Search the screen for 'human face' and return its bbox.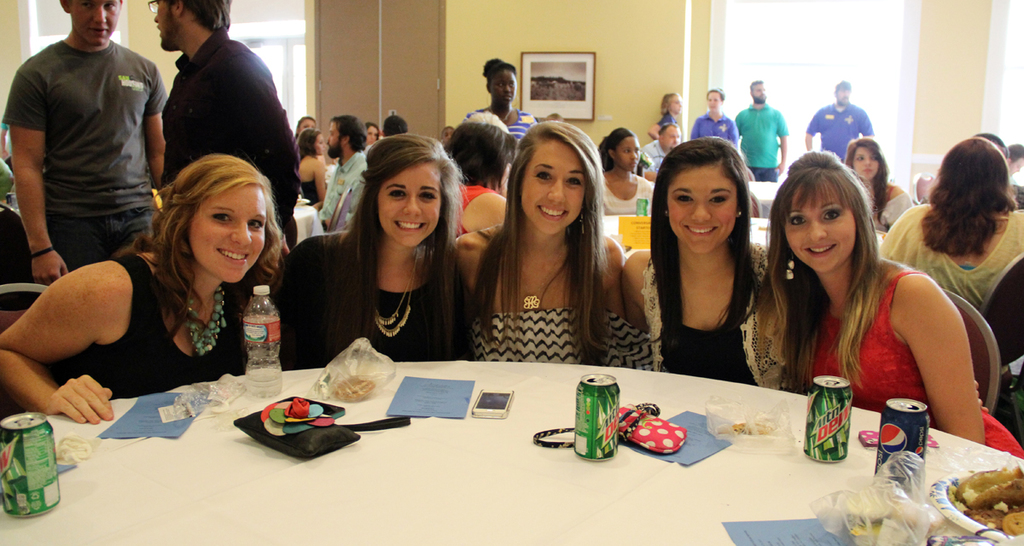
Found: (853,147,880,179).
